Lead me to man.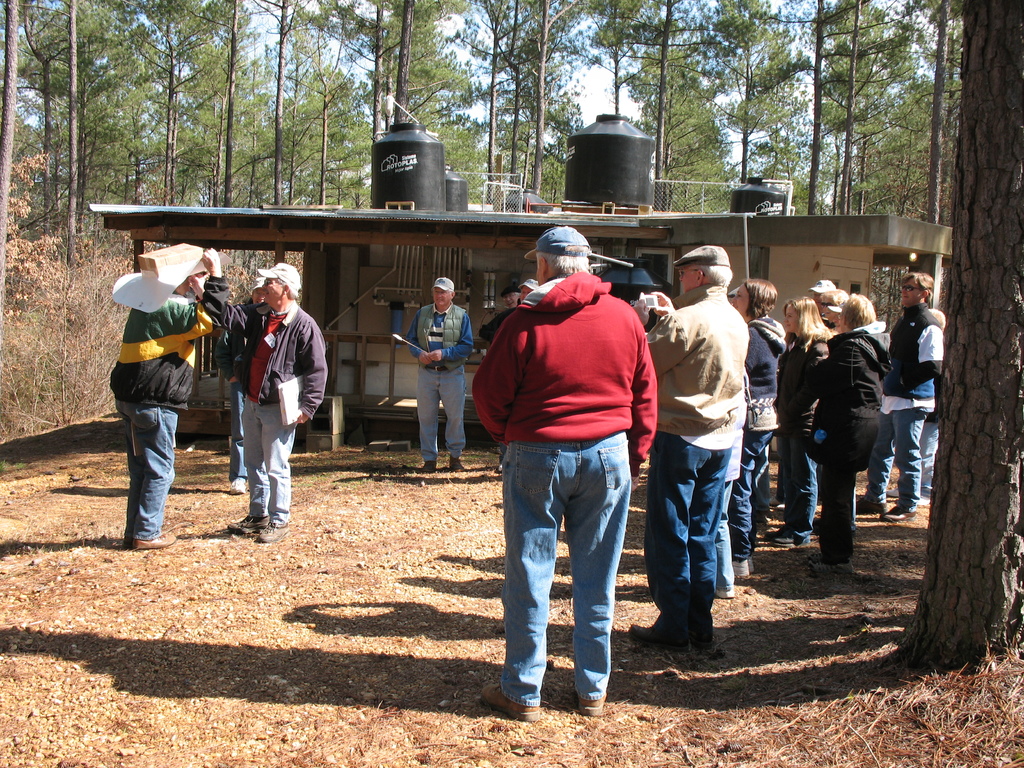
Lead to bbox=[232, 280, 266, 492].
